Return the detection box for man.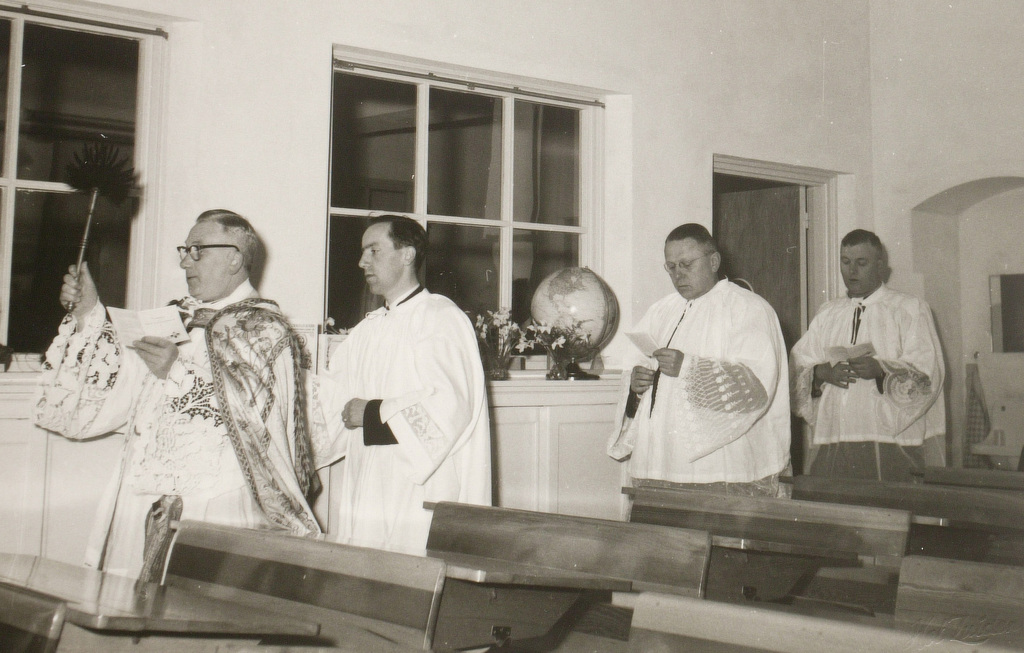
detection(792, 232, 947, 485).
